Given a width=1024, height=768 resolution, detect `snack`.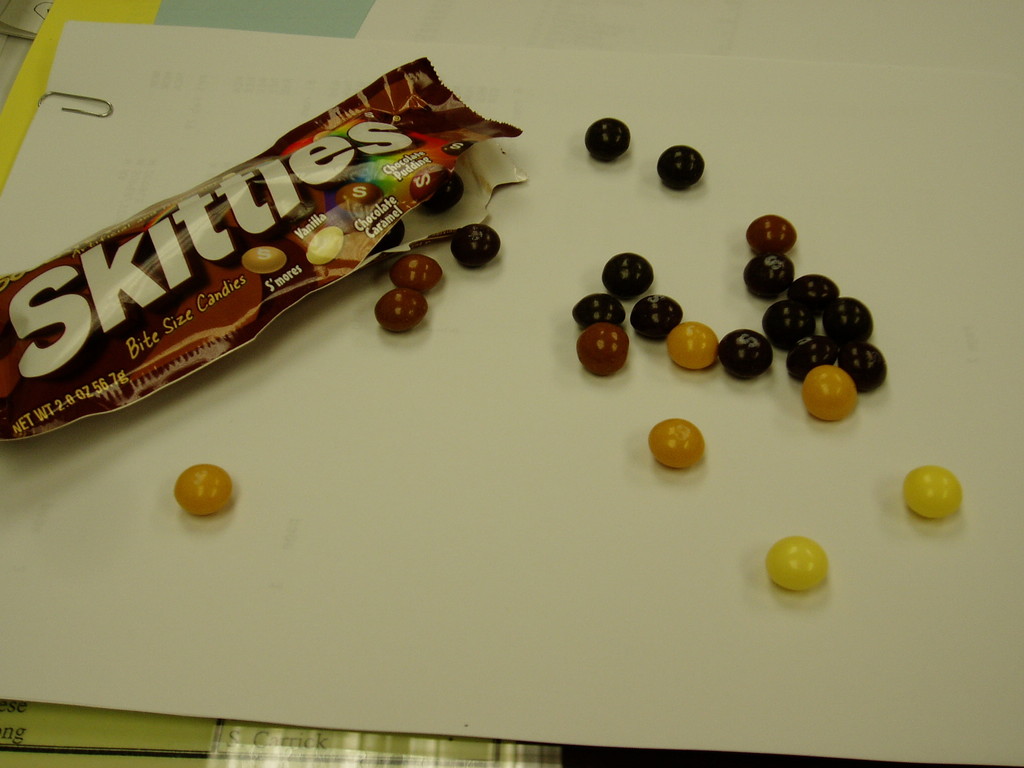
(643,420,710,474).
